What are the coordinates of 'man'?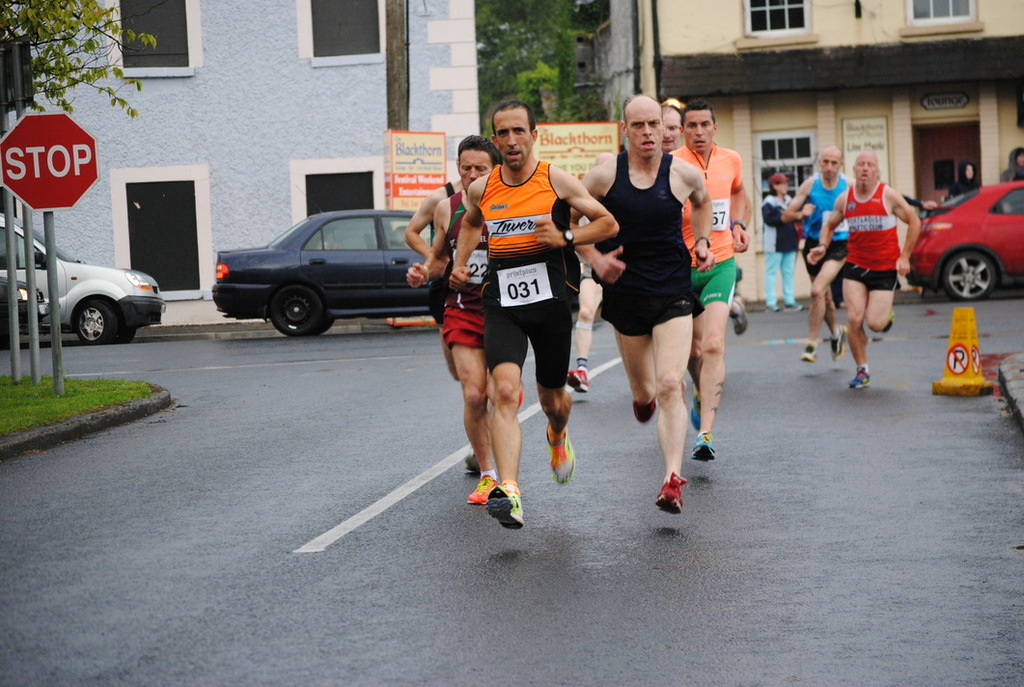
x1=431, y1=131, x2=503, y2=511.
